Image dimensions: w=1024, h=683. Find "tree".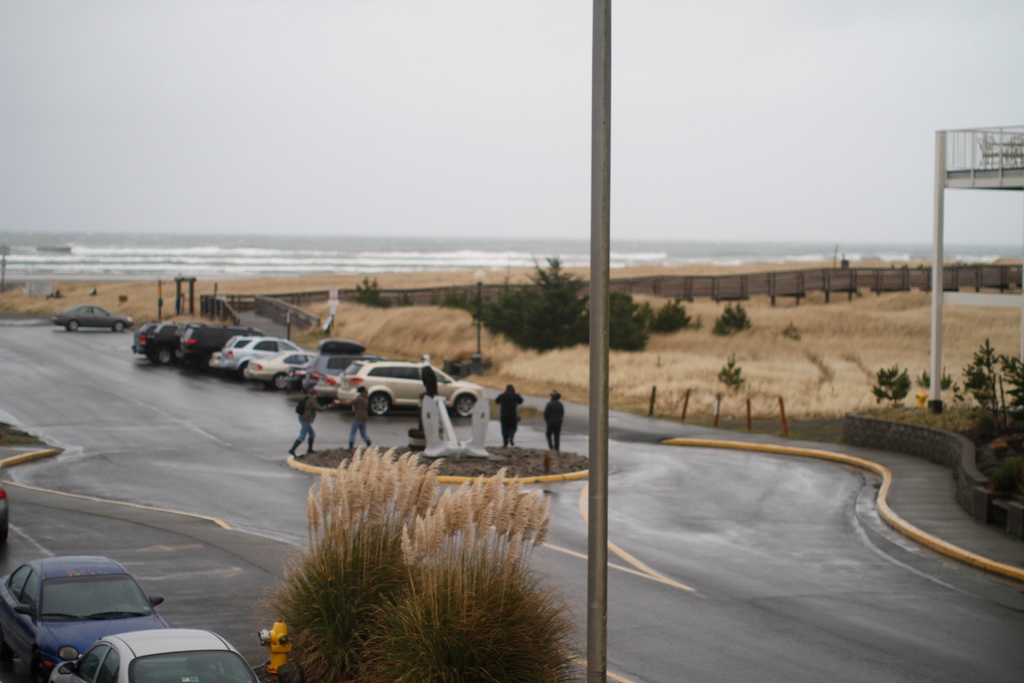
Rect(709, 305, 760, 348).
